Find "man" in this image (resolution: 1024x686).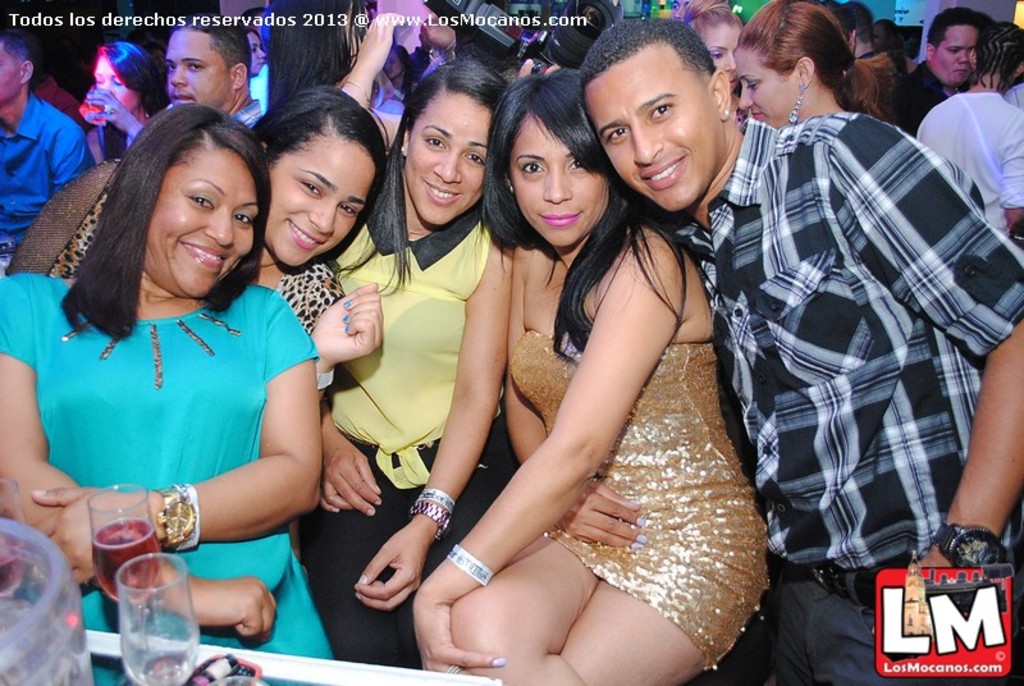
l=0, t=32, r=97, b=274.
